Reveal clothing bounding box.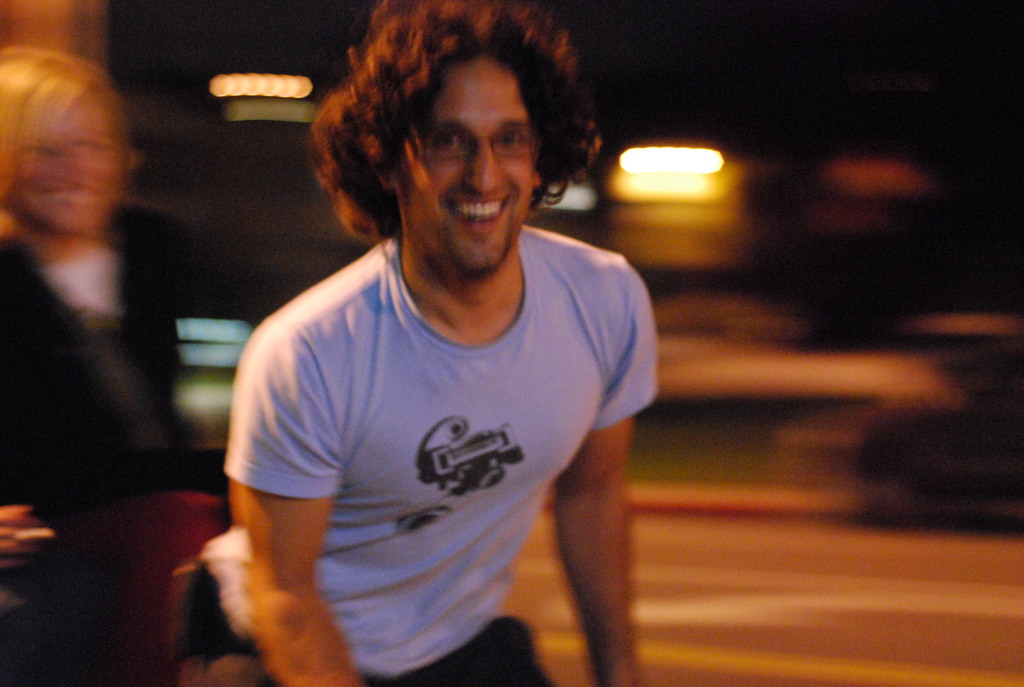
Revealed: left=176, top=217, right=659, bottom=686.
